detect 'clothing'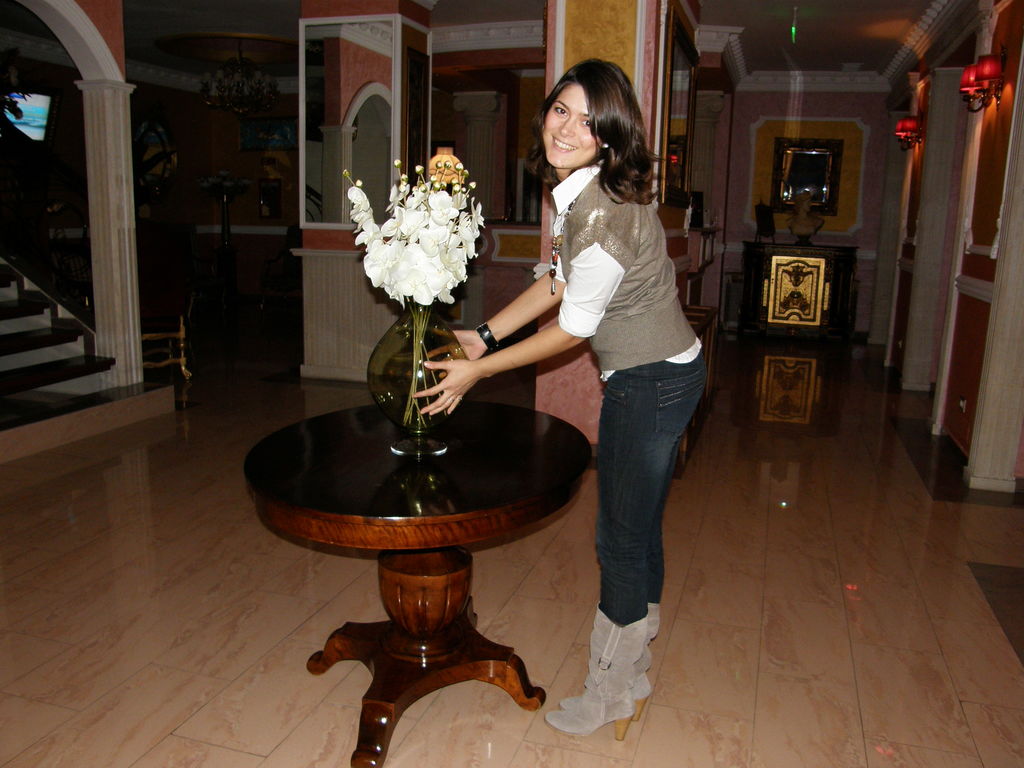
{"left": 532, "top": 111, "right": 720, "bottom": 648}
